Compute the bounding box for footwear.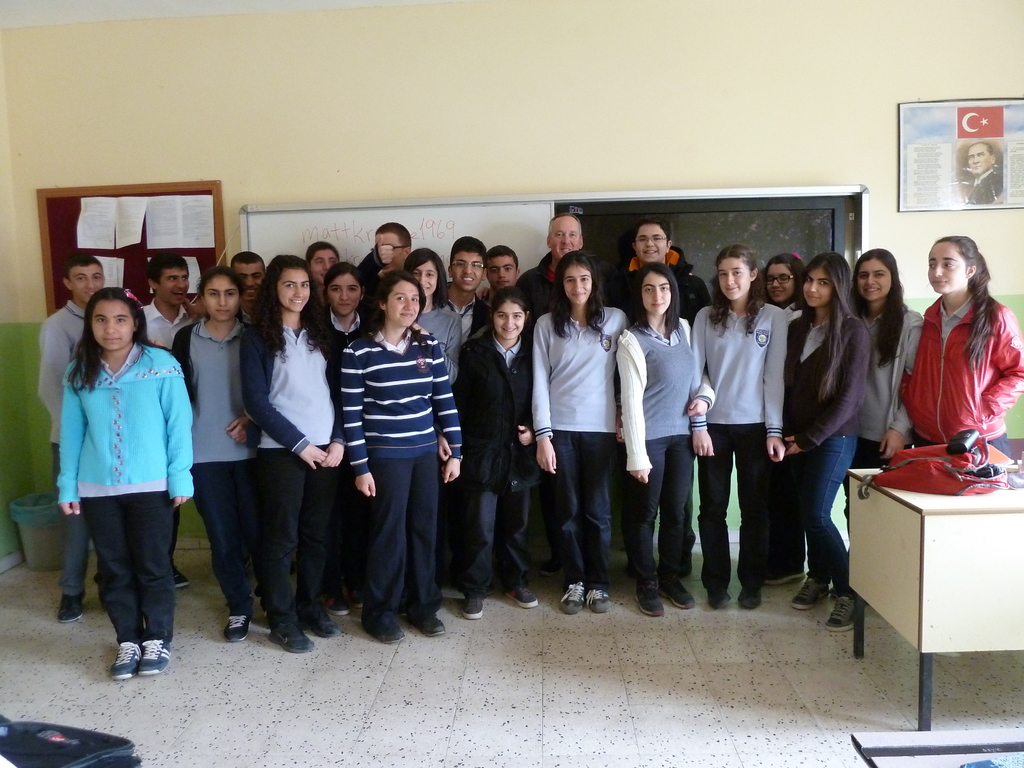
414/607/444/636.
